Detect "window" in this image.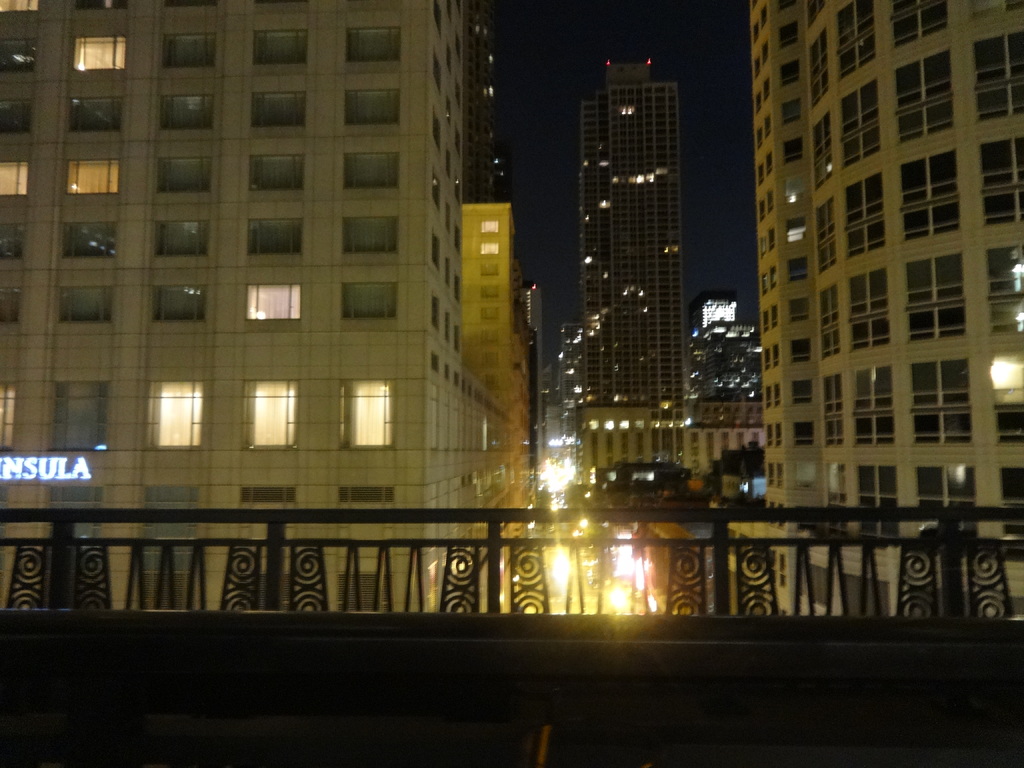
Detection: 848:175:890:250.
